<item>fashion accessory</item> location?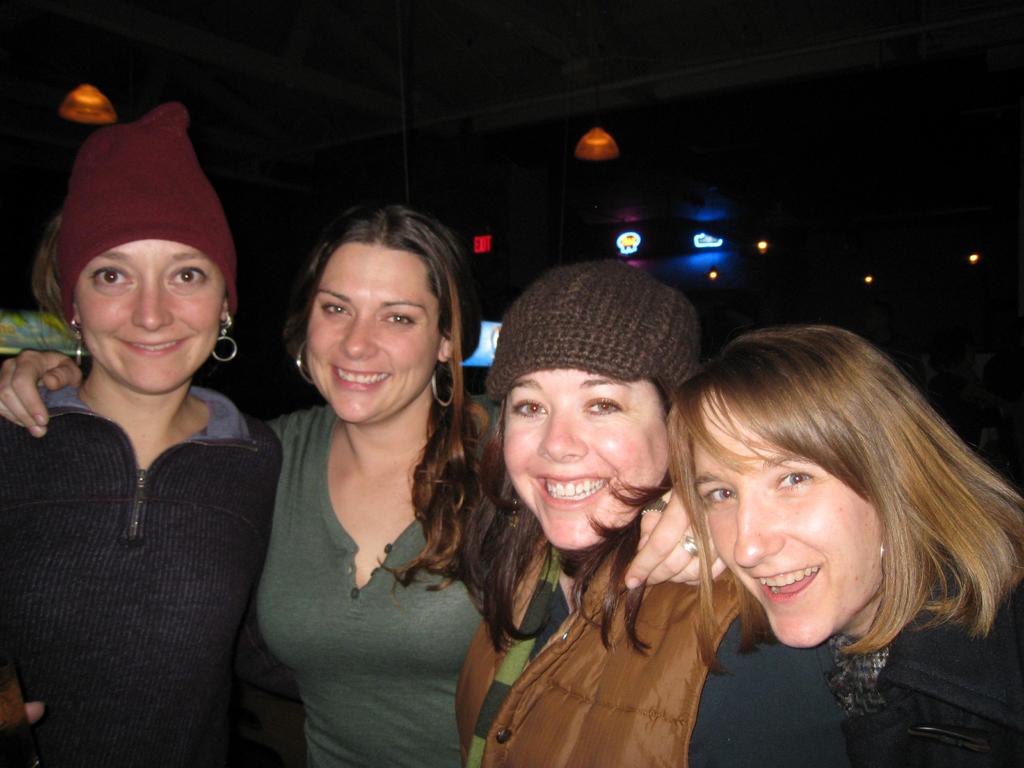
<bbox>55, 99, 241, 330</bbox>
